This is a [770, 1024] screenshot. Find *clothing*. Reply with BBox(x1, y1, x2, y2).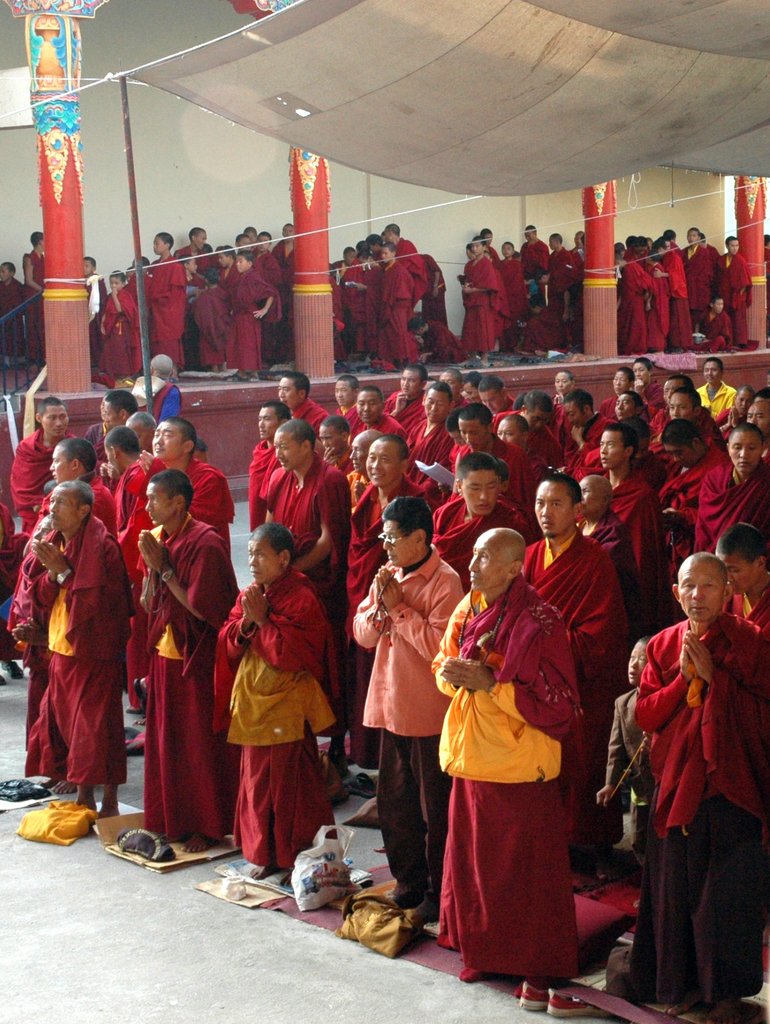
BBox(500, 259, 523, 314).
